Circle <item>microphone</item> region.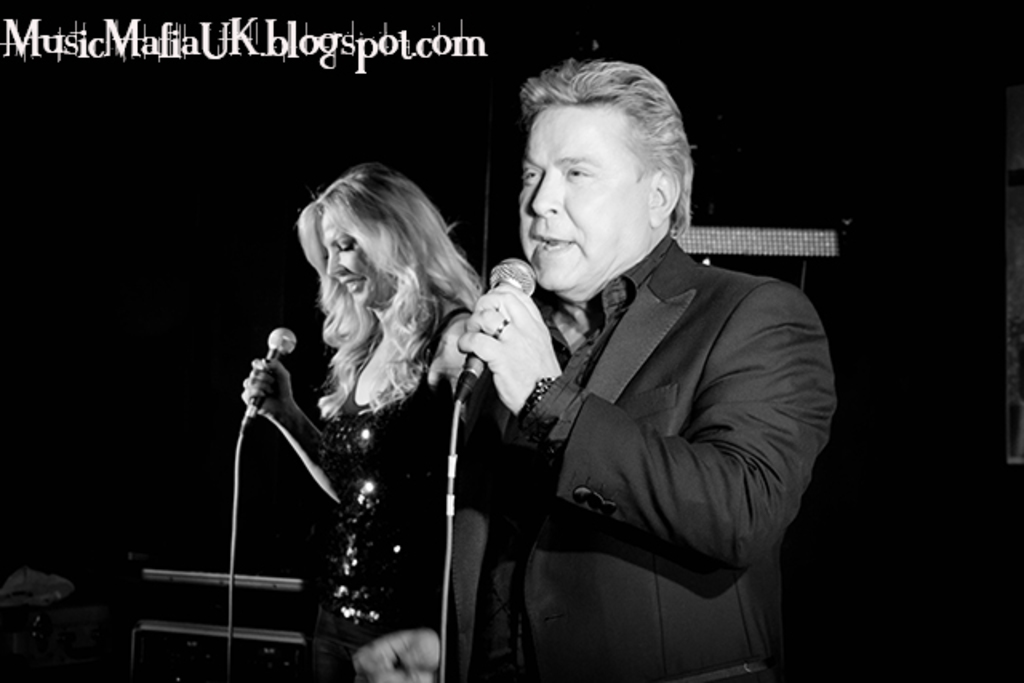
Region: box(435, 254, 536, 681).
